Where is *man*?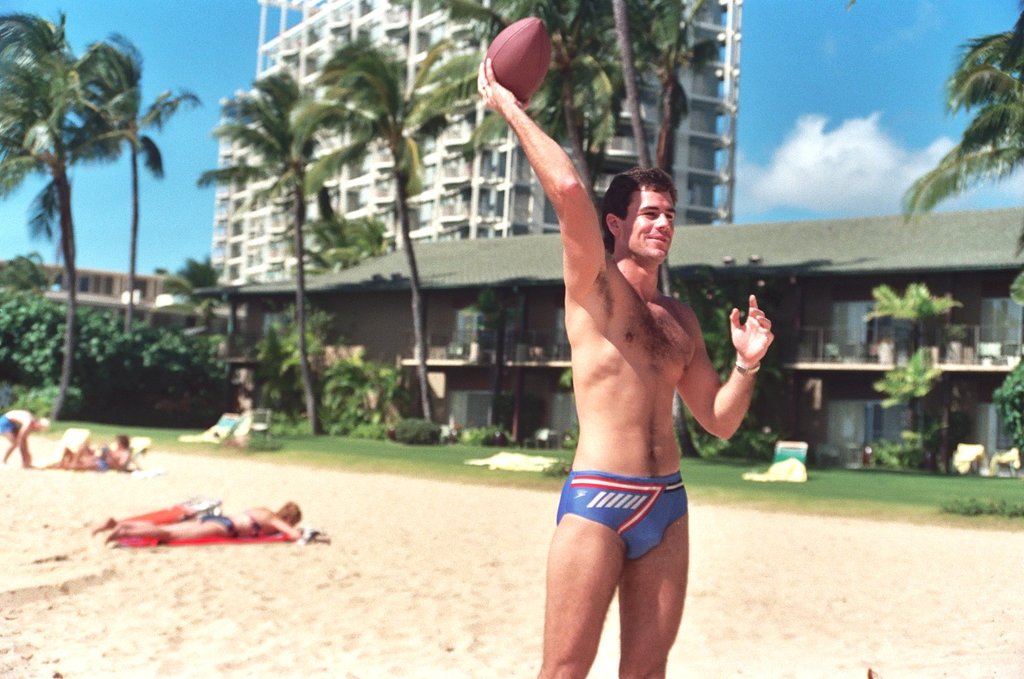
[0,407,44,471].
